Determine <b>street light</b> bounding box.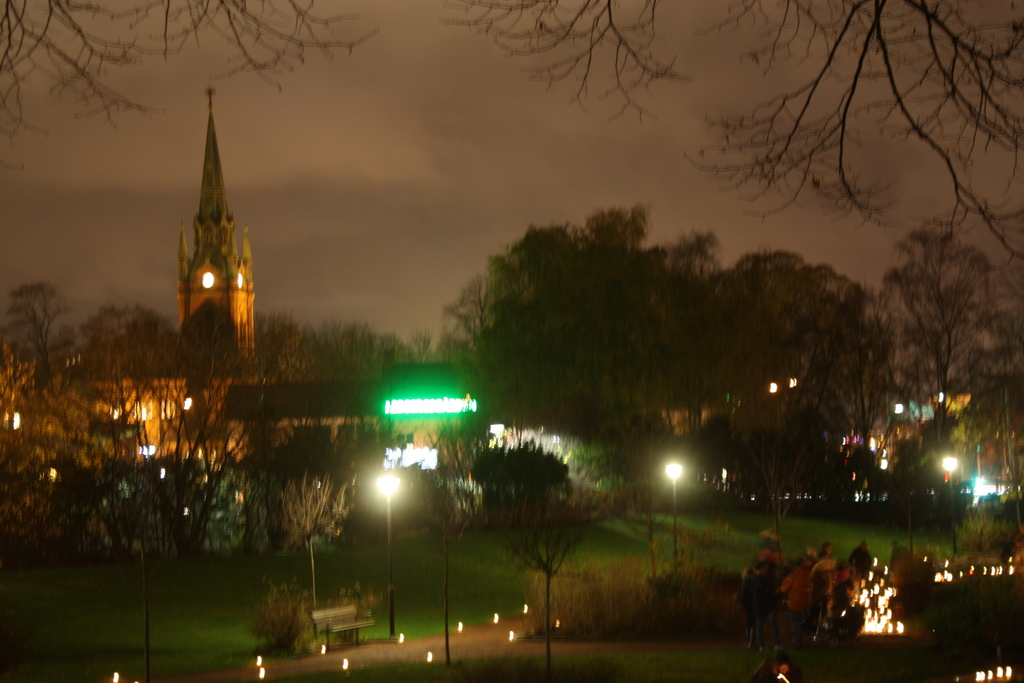
Determined: pyautogui.locateOnScreen(937, 453, 961, 554).
